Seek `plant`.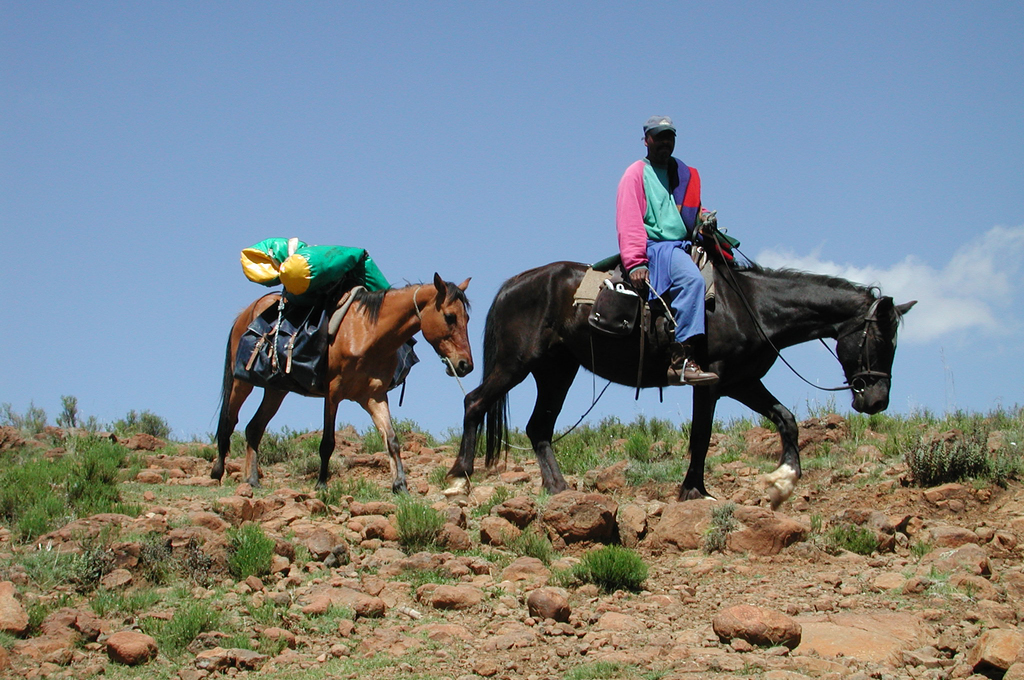
x1=342 y1=429 x2=390 y2=460.
